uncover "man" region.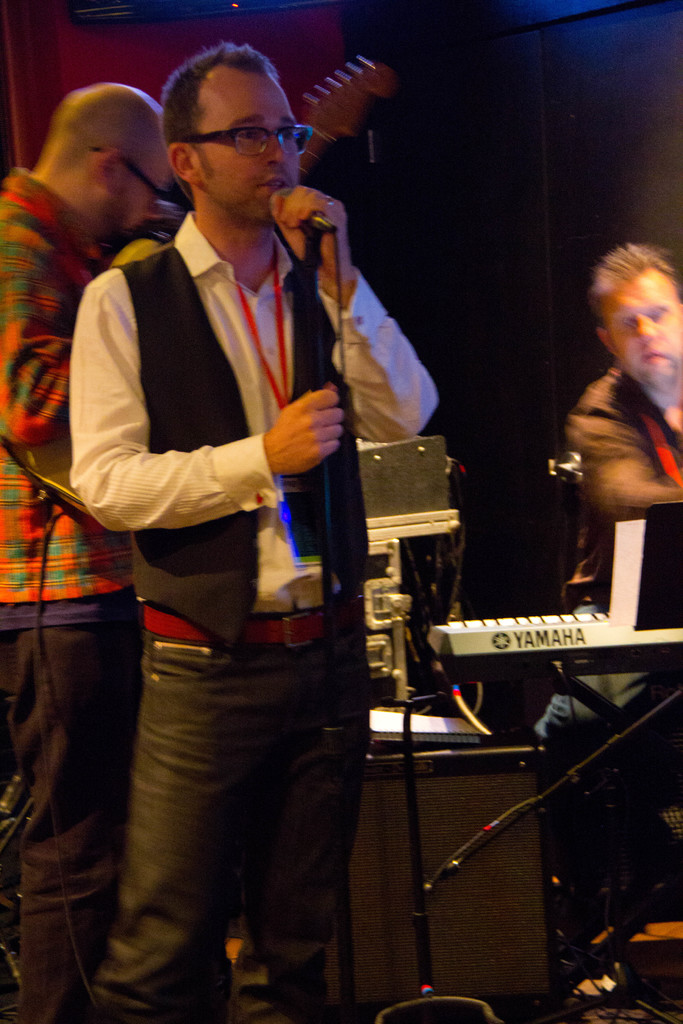
Uncovered: <bbox>64, 40, 436, 1023</bbox>.
